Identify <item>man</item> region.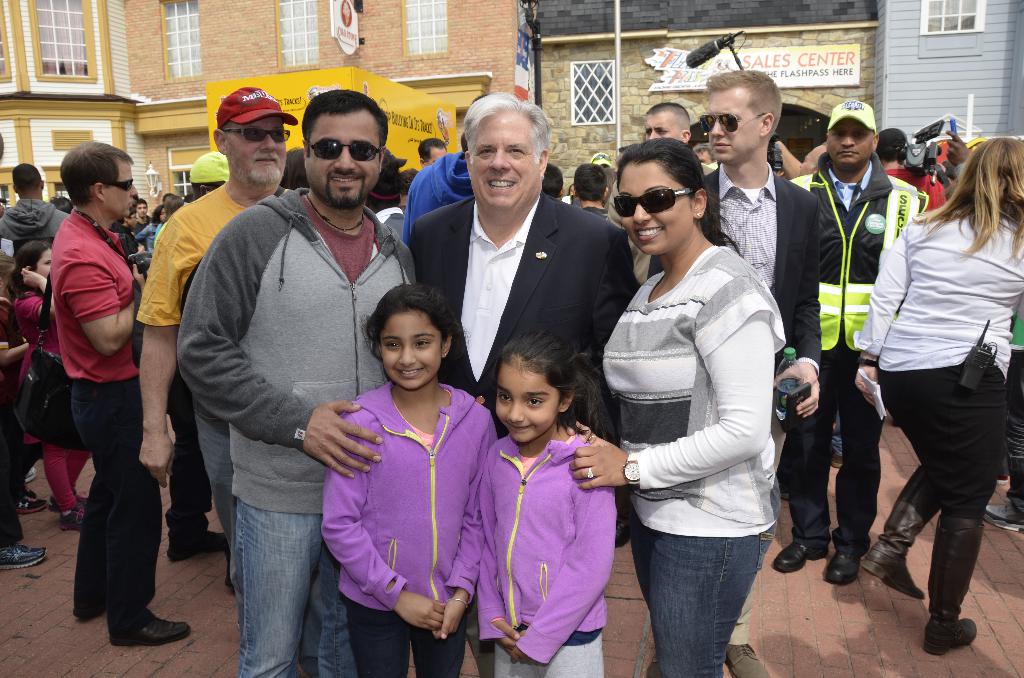
Region: 400/78/654/677.
